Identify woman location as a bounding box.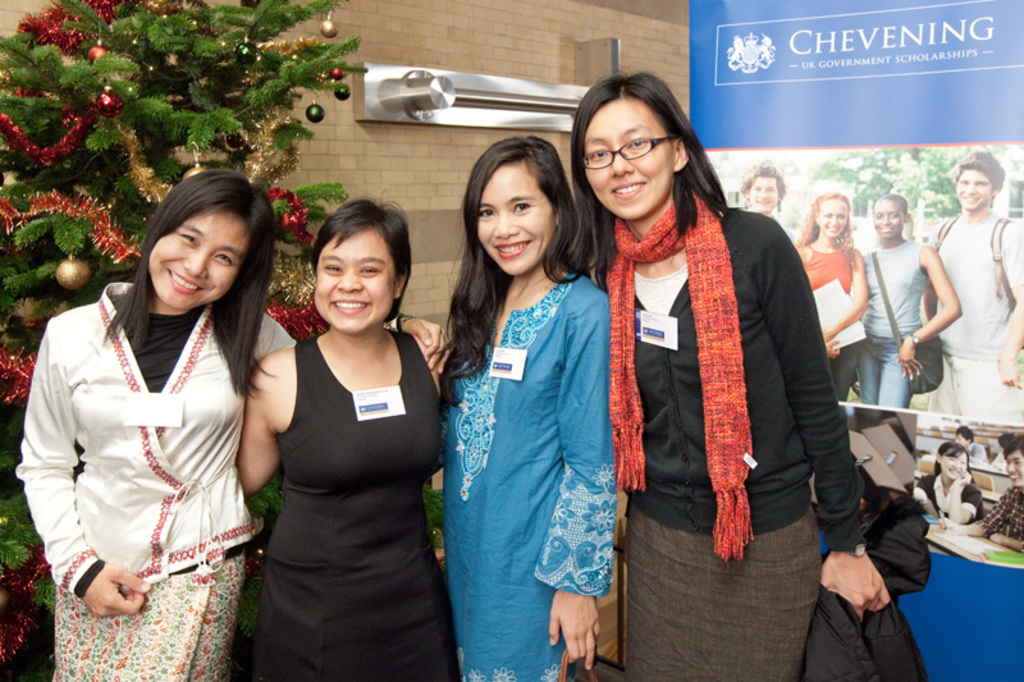
rect(794, 200, 865, 407).
